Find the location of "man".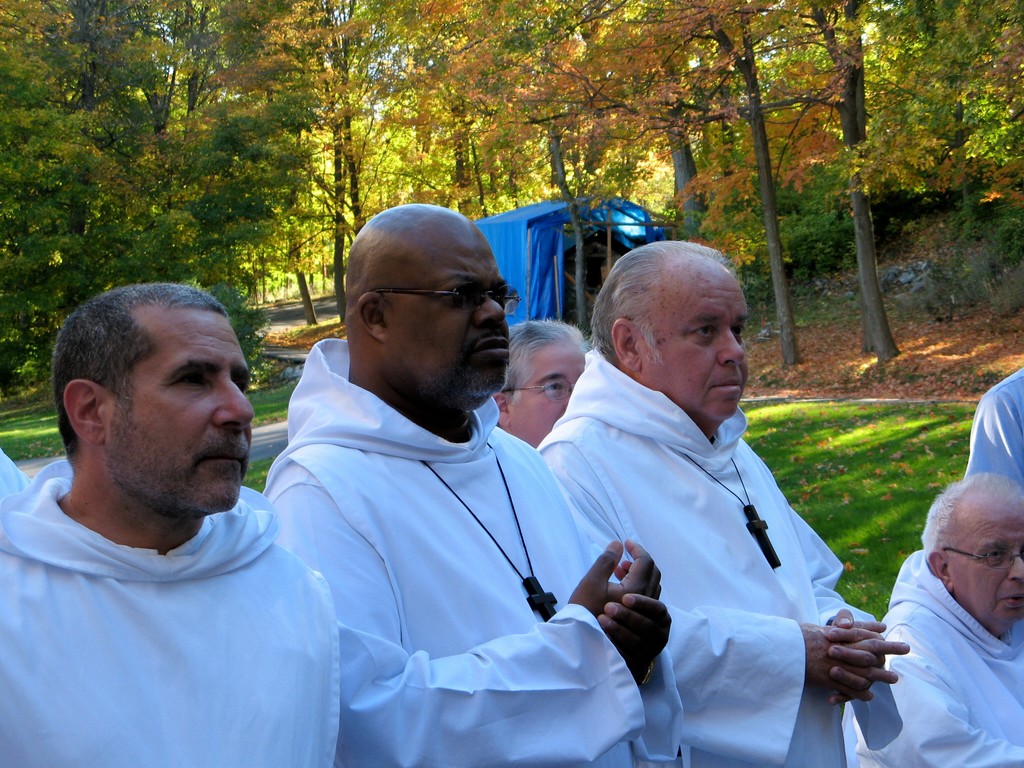
Location: (965, 362, 1023, 499).
